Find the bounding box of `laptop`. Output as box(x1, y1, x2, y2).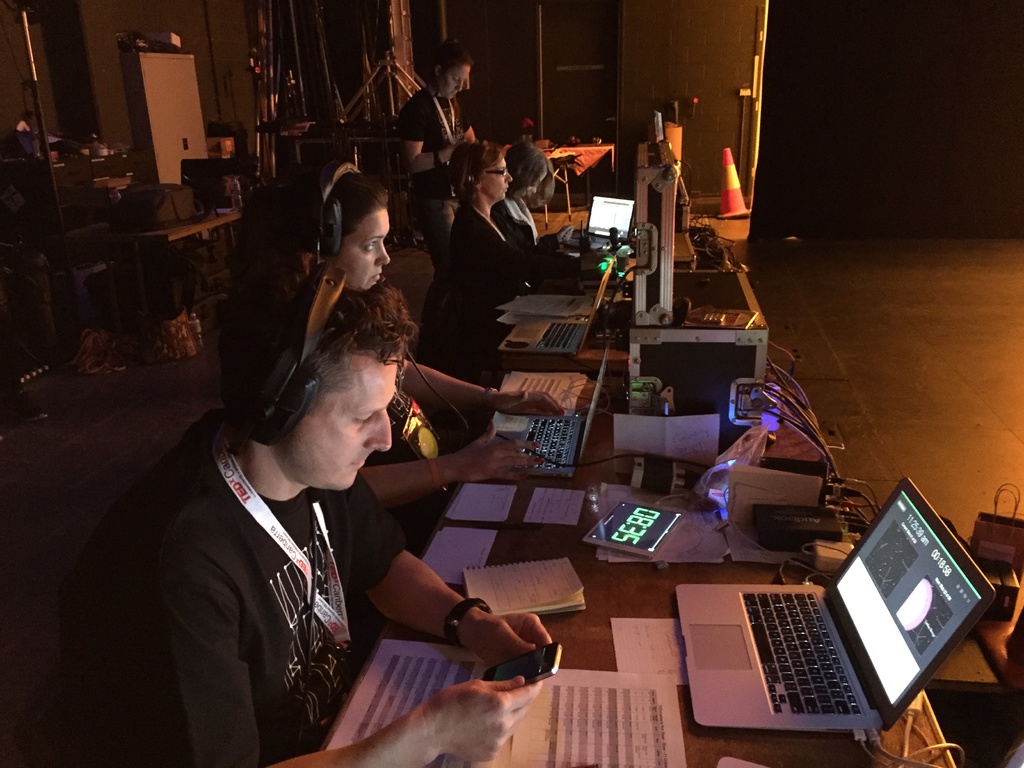
box(497, 254, 616, 356).
